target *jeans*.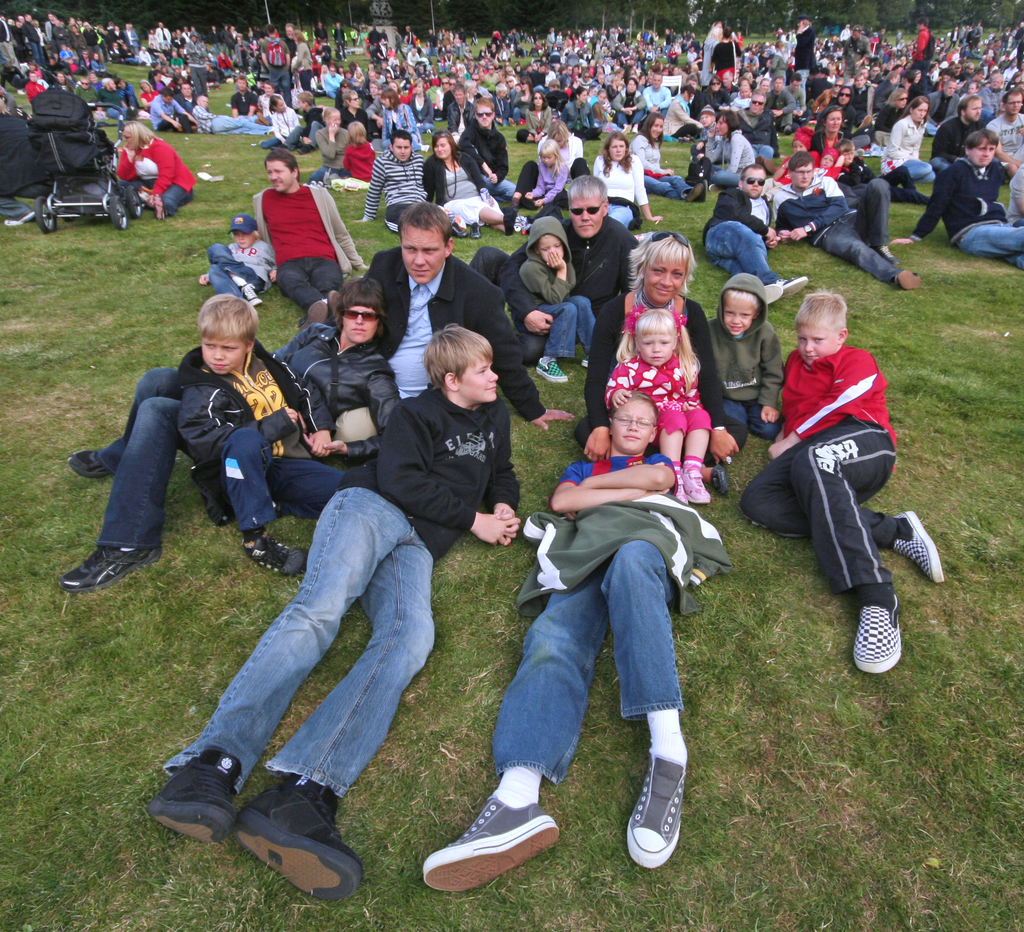
Target region: locate(749, 143, 778, 161).
